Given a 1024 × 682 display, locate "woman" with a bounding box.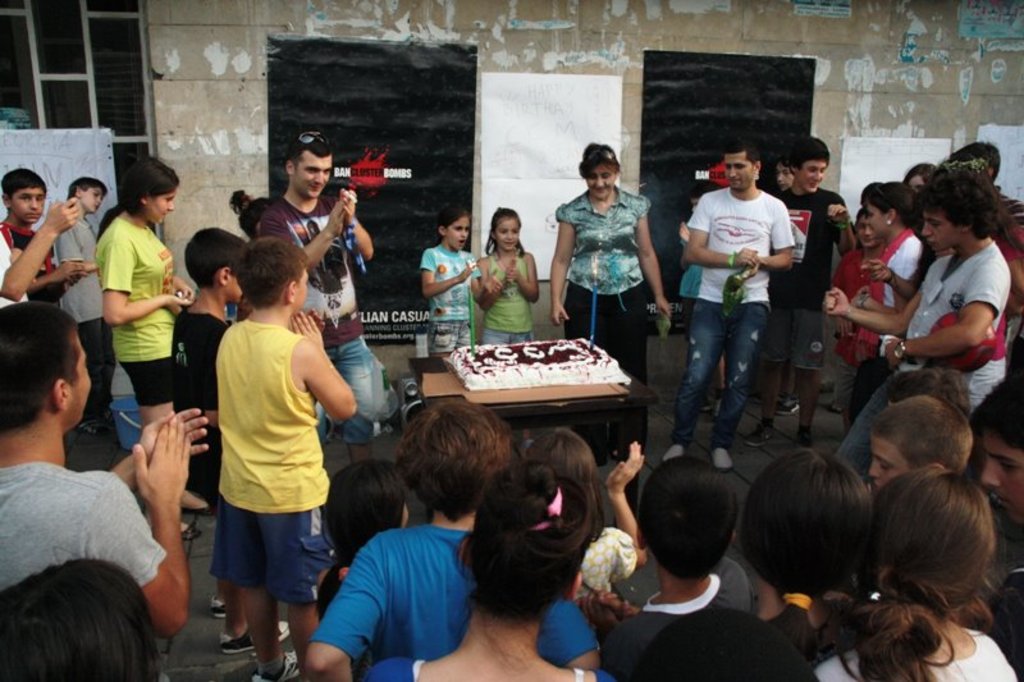
Located: <bbox>93, 152, 210, 548</bbox>.
